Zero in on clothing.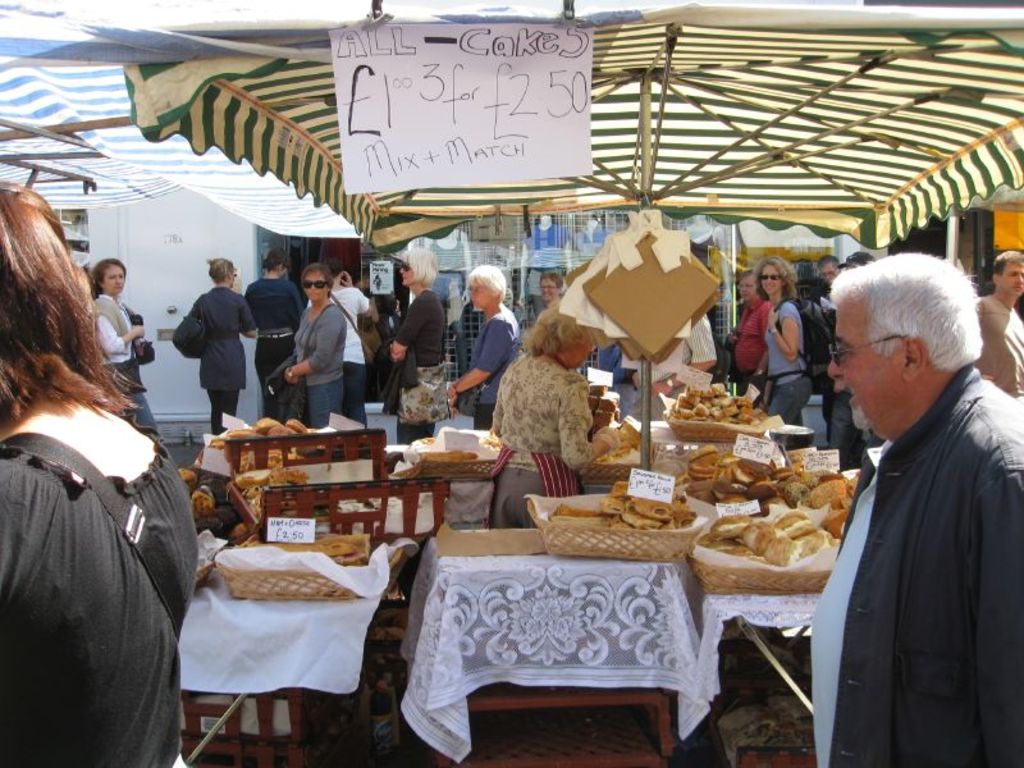
Zeroed in: <box>307,288,367,411</box>.
